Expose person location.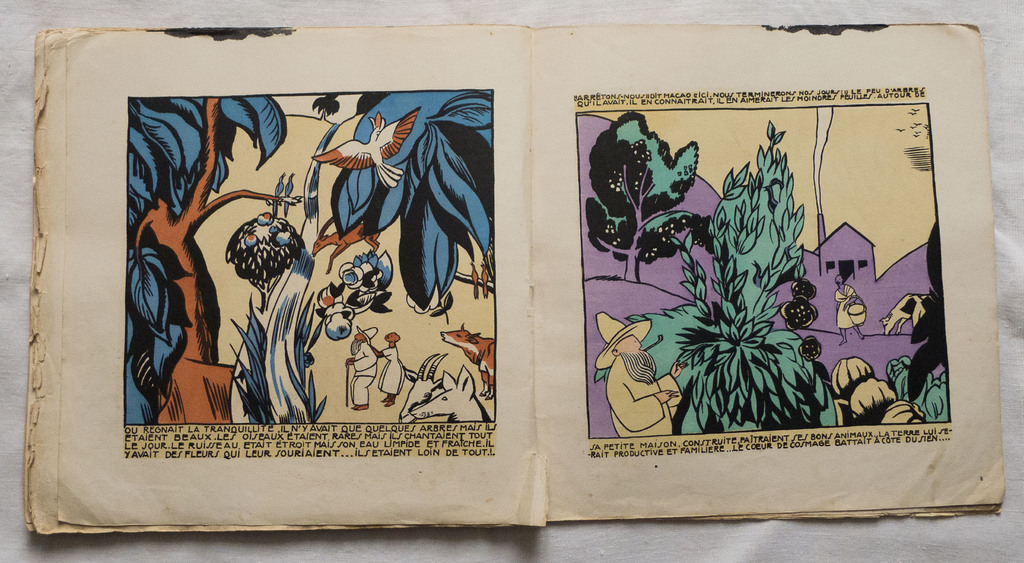
Exposed at <region>834, 270, 868, 348</region>.
